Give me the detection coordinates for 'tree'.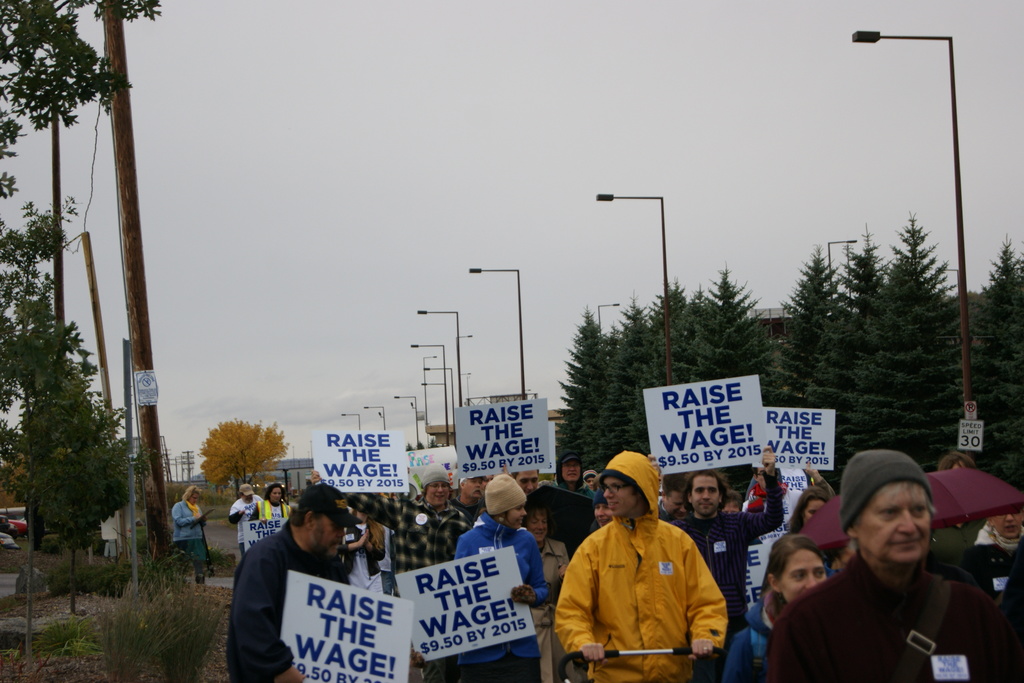
(11,288,144,606).
